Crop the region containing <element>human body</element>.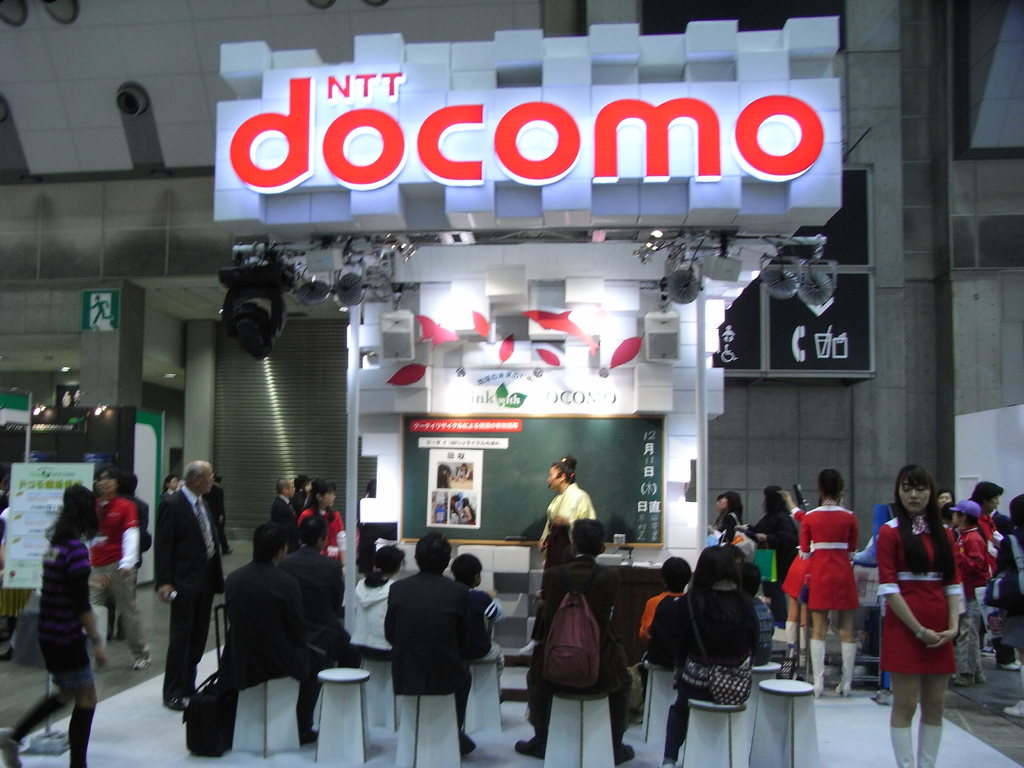
Crop region: 748:509:795:643.
